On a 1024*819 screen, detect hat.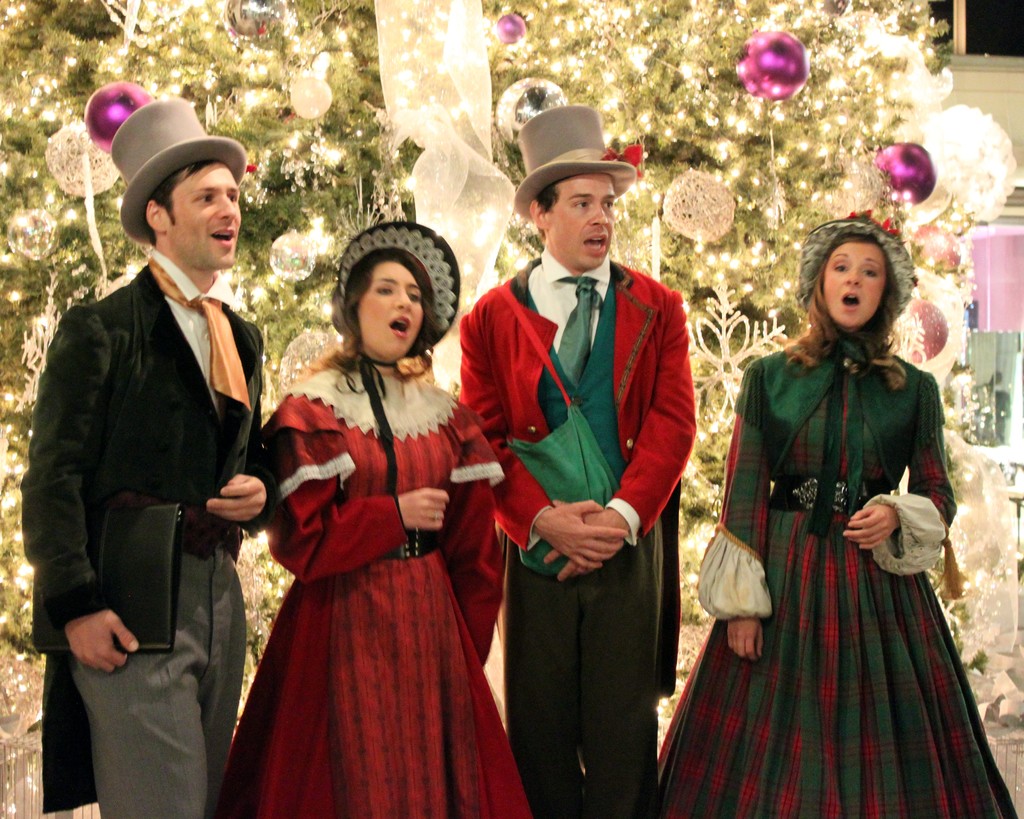
<region>111, 93, 244, 246</region>.
